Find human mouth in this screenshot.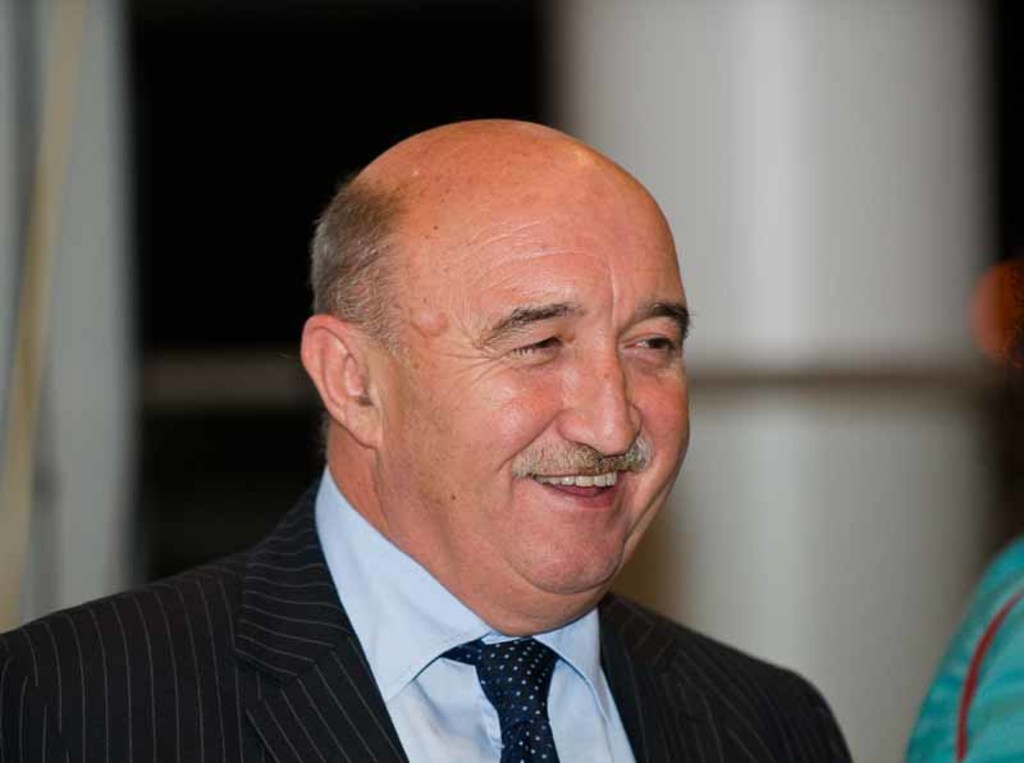
The bounding box for human mouth is box(530, 470, 628, 511).
